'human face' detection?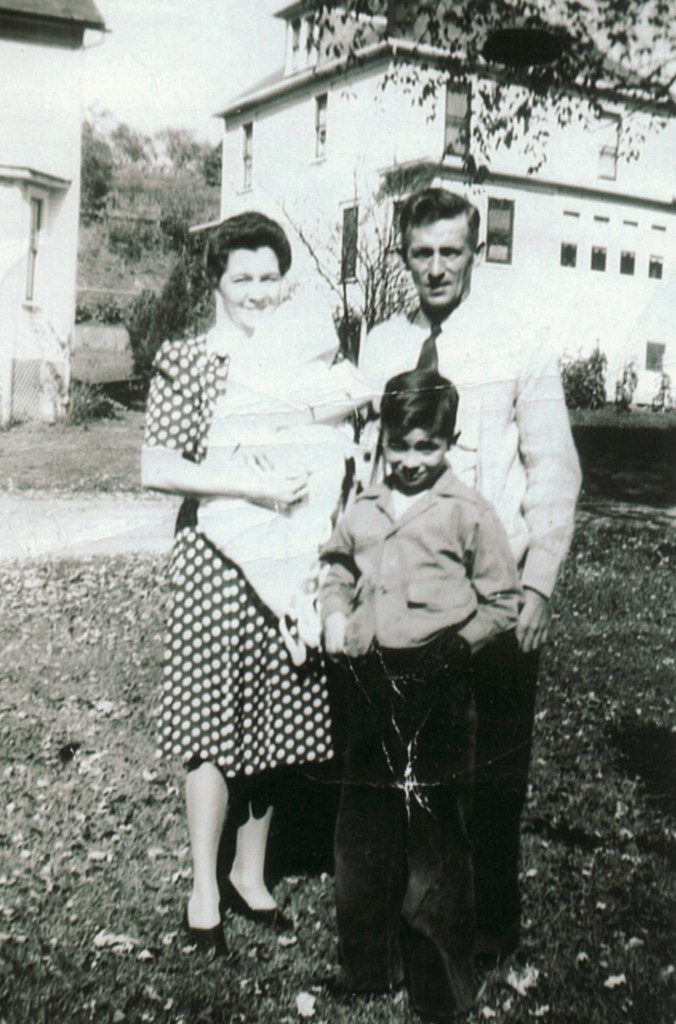
box(216, 244, 277, 325)
